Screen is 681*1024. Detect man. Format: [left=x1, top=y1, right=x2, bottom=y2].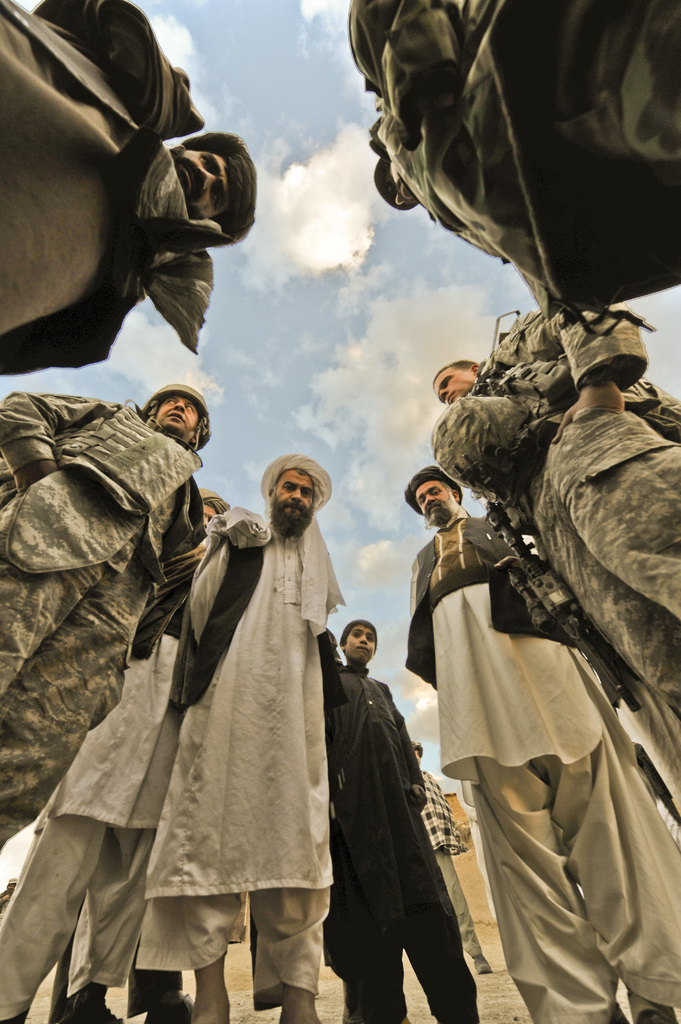
[left=0, top=382, right=232, bottom=831].
